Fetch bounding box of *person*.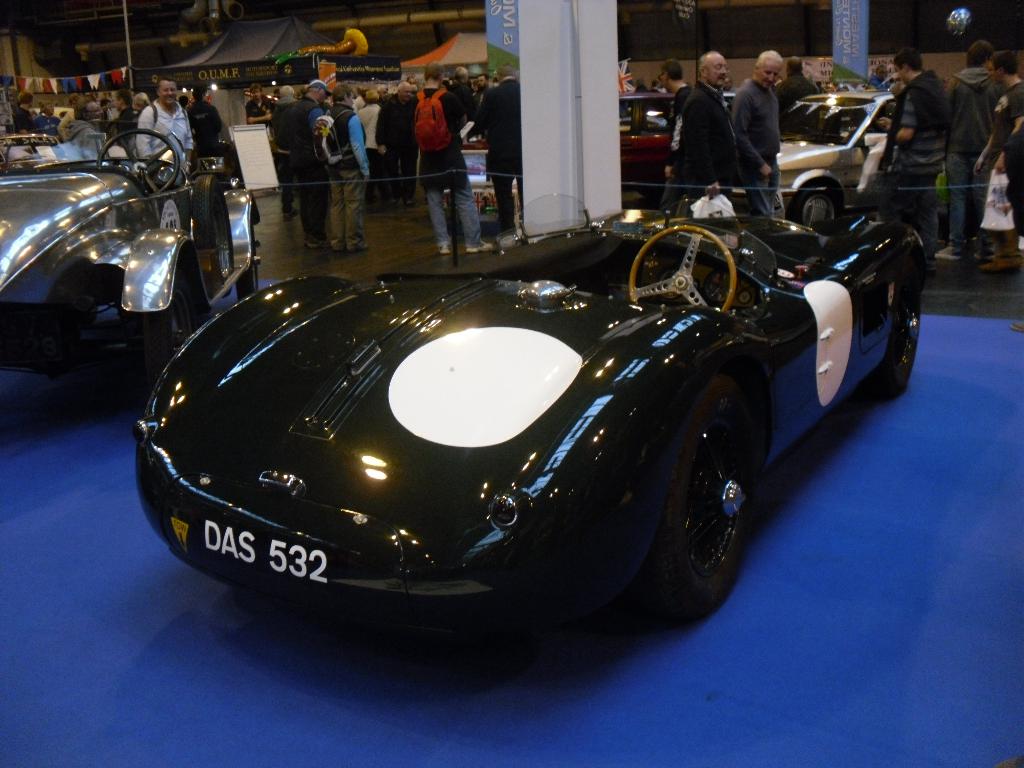
Bbox: box=[880, 48, 945, 225].
